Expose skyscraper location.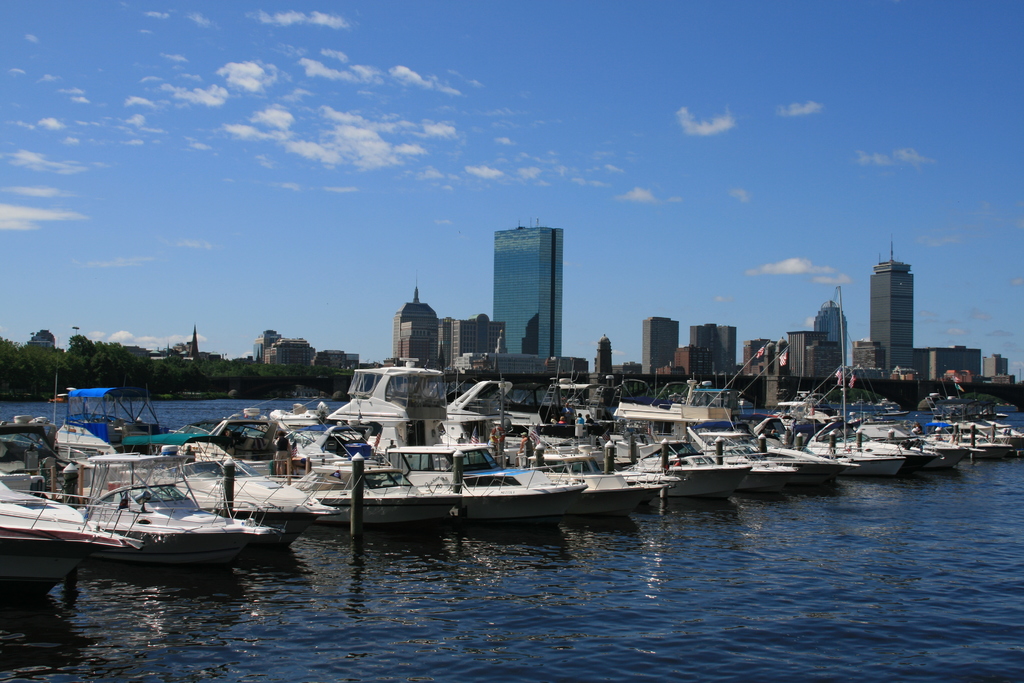
Exposed at bbox=[866, 236, 913, 379].
